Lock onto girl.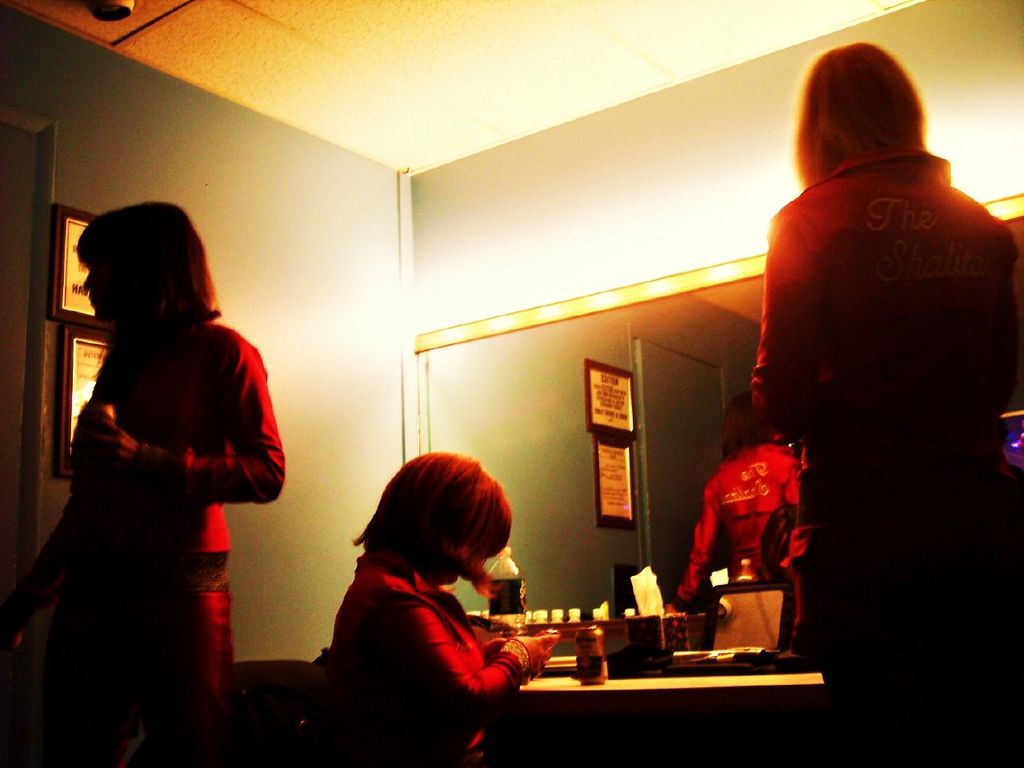
Locked: crop(0, 202, 286, 767).
